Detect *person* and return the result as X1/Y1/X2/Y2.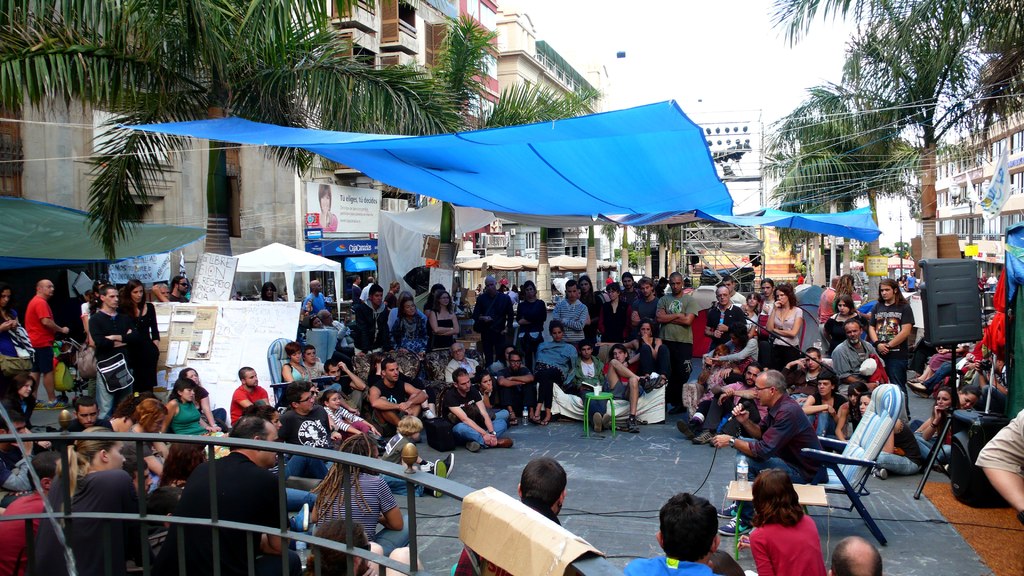
499/274/508/289.
